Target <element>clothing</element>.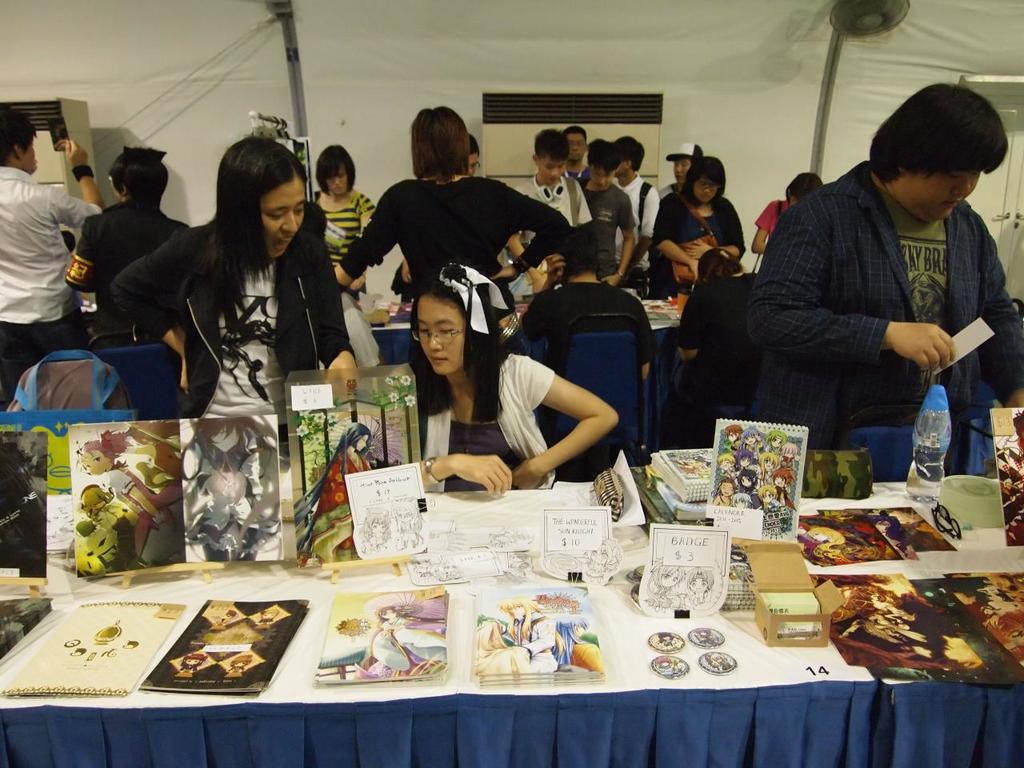
Target region: (797, 133, 1022, 469).
